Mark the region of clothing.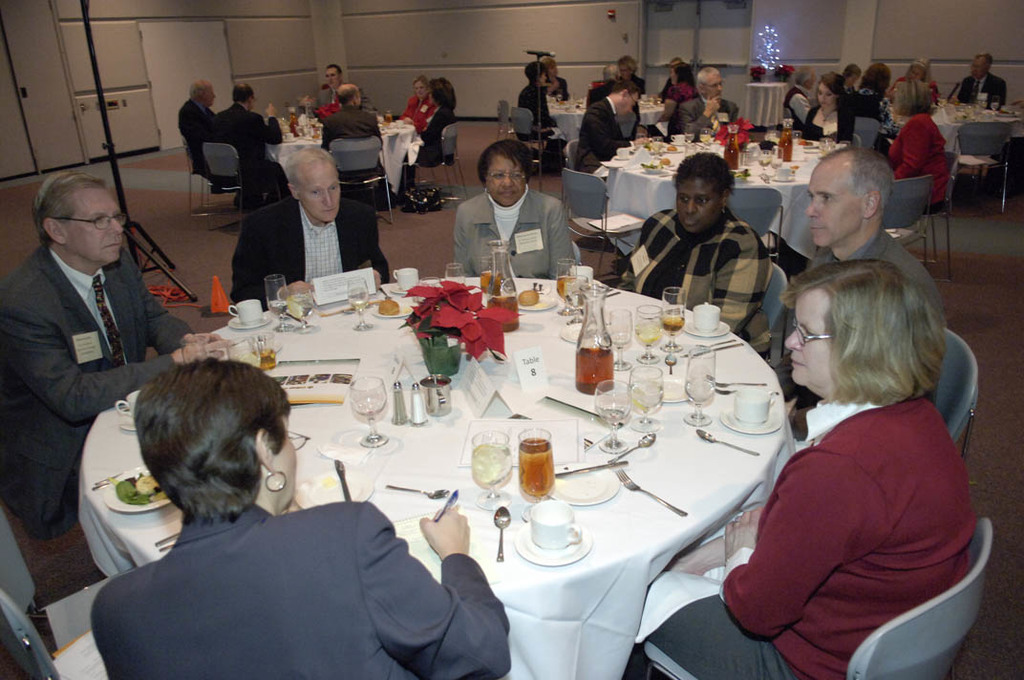
Region: rect(887, 74, 939, 102).
